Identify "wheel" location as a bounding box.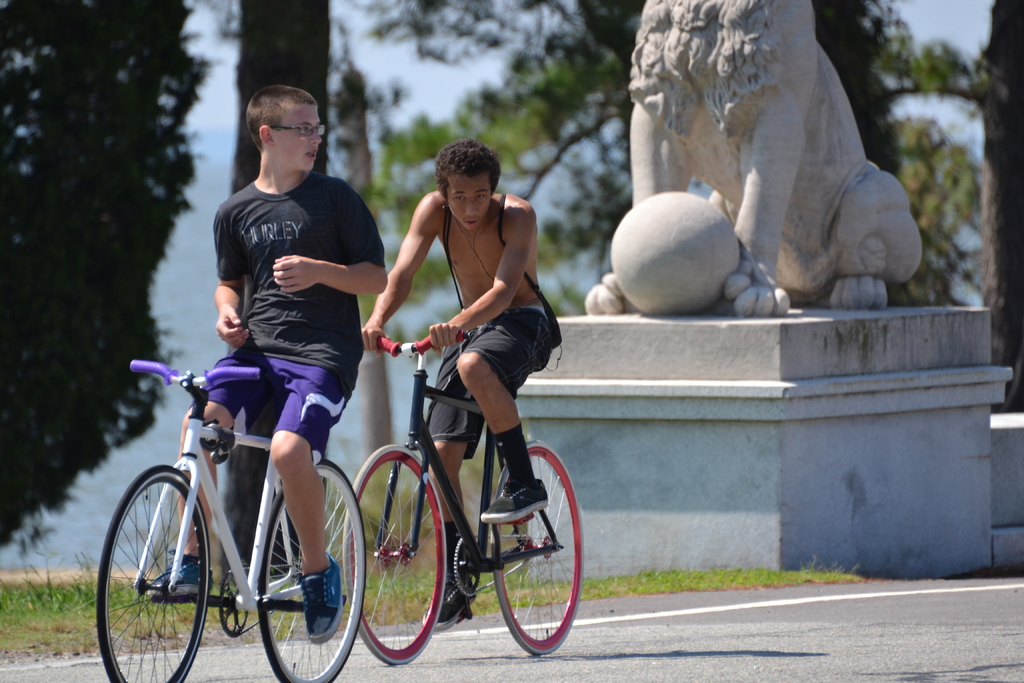
101/476/205/671.
